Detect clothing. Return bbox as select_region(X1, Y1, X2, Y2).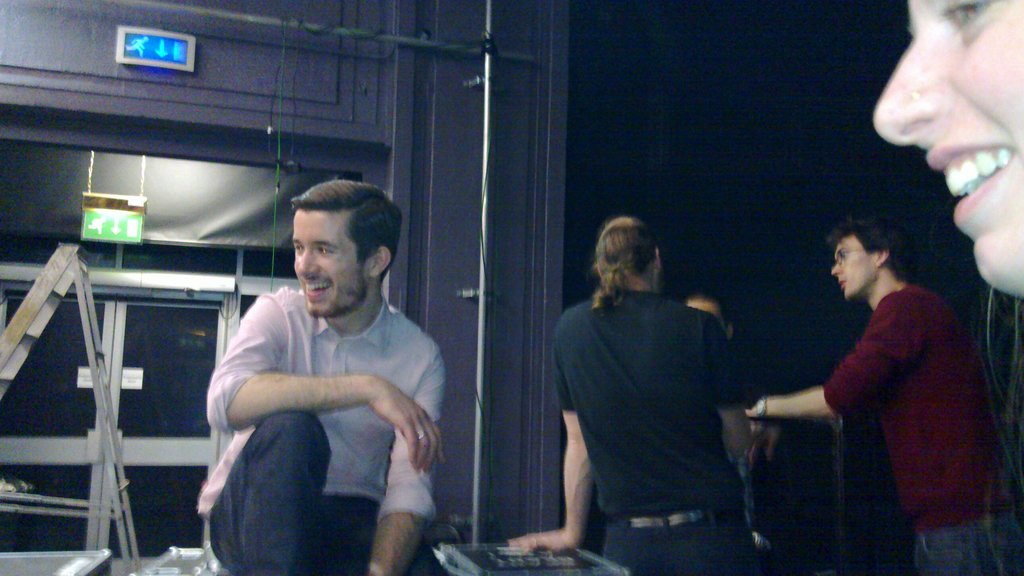
select_region(202, 286, 449, 575).
